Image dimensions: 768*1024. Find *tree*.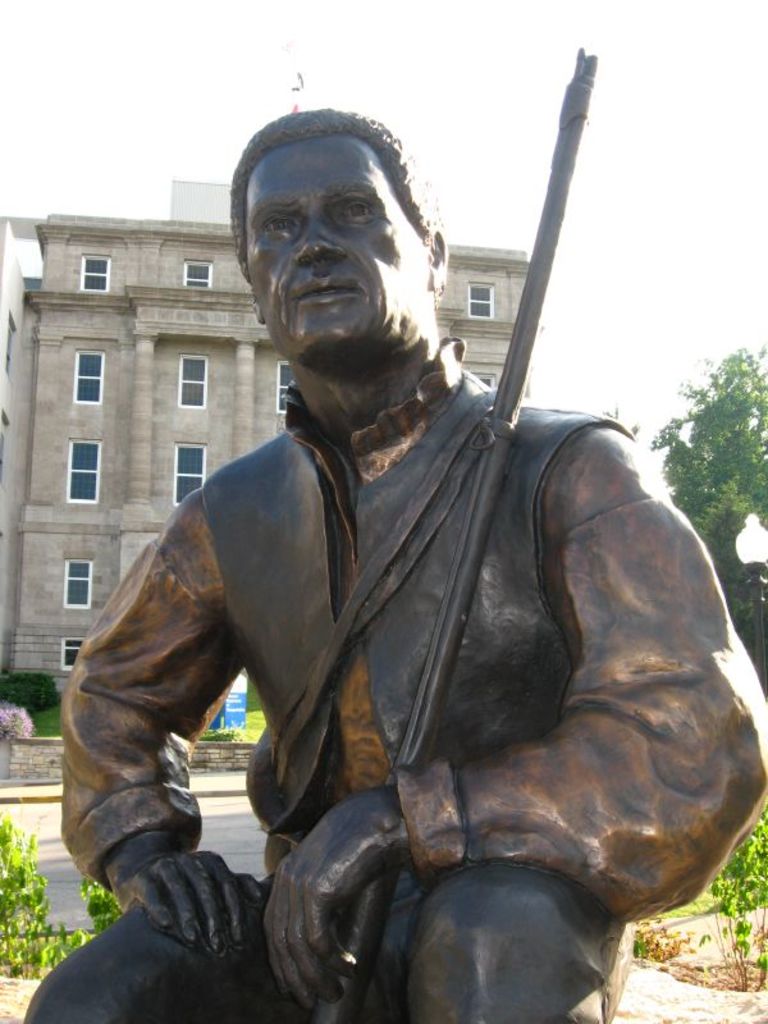
x1=643, y1=344, x2=767, y2=694.
